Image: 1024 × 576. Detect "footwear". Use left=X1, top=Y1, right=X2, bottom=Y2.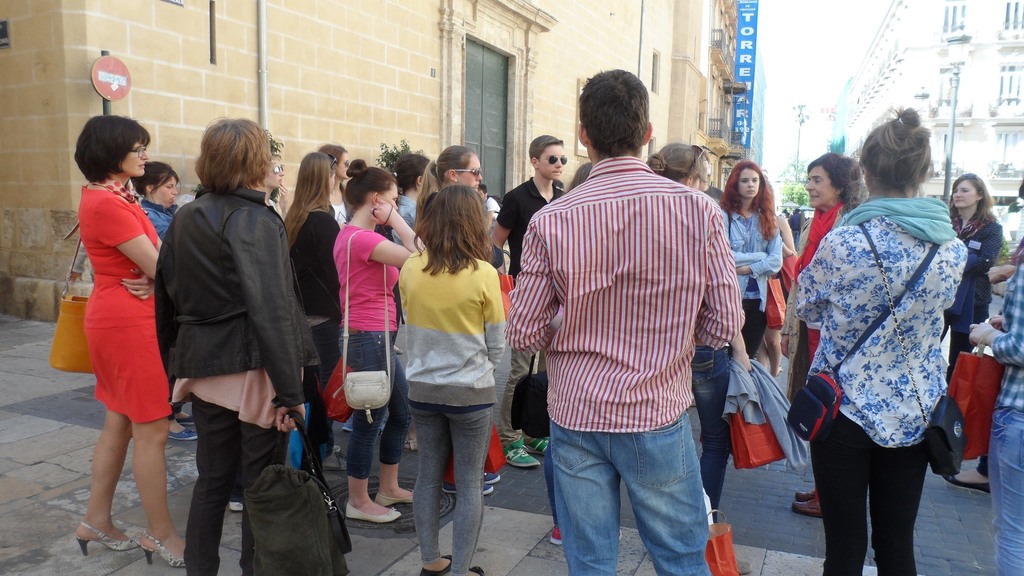
left=401, top=436, right=417, bottom=451.
